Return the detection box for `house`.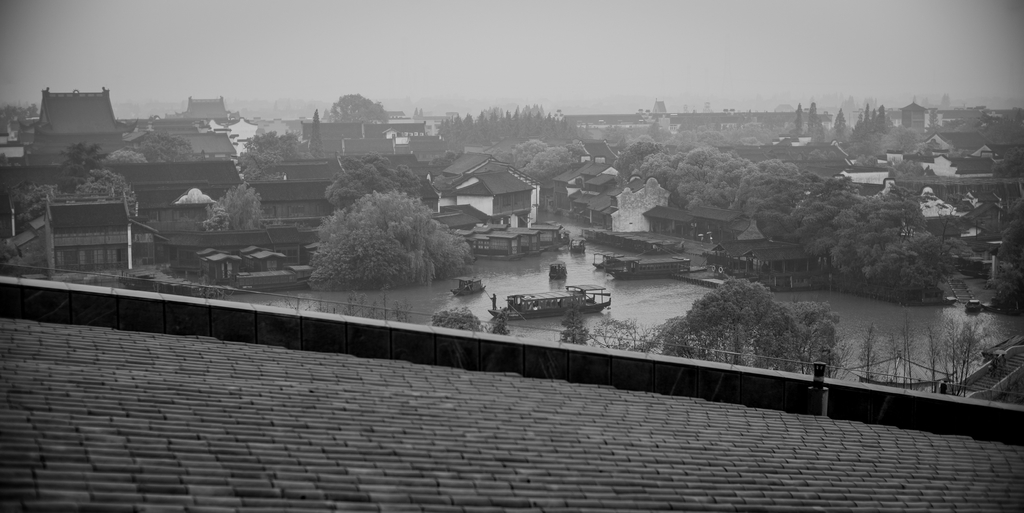
crop(109, 157, 233, 192).
